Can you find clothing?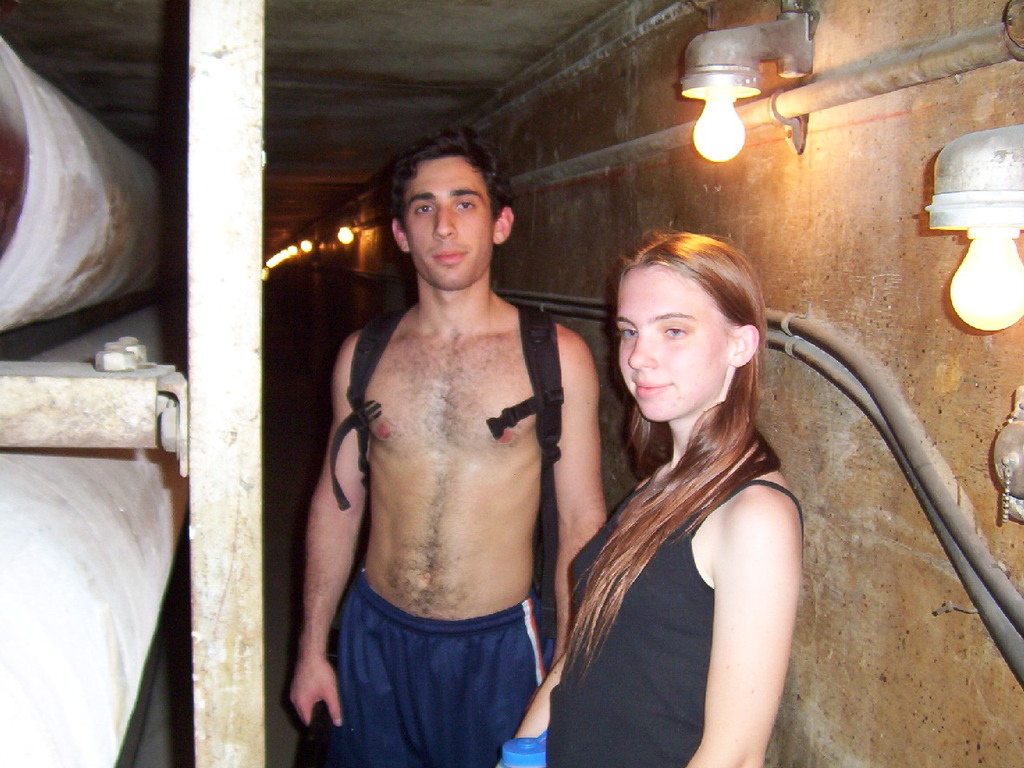
Yes, bounding box: 328/564/552/767.
